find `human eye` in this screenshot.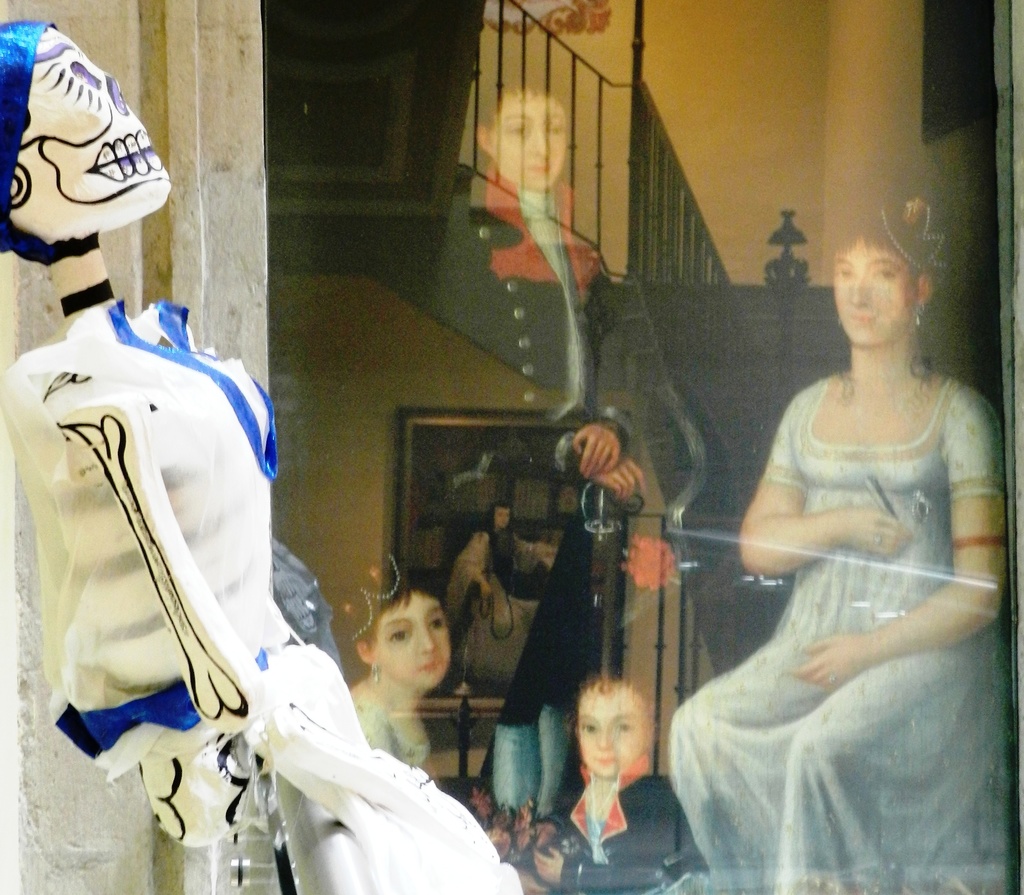
The bounding box for `human eye` is (391,632,411,647).
